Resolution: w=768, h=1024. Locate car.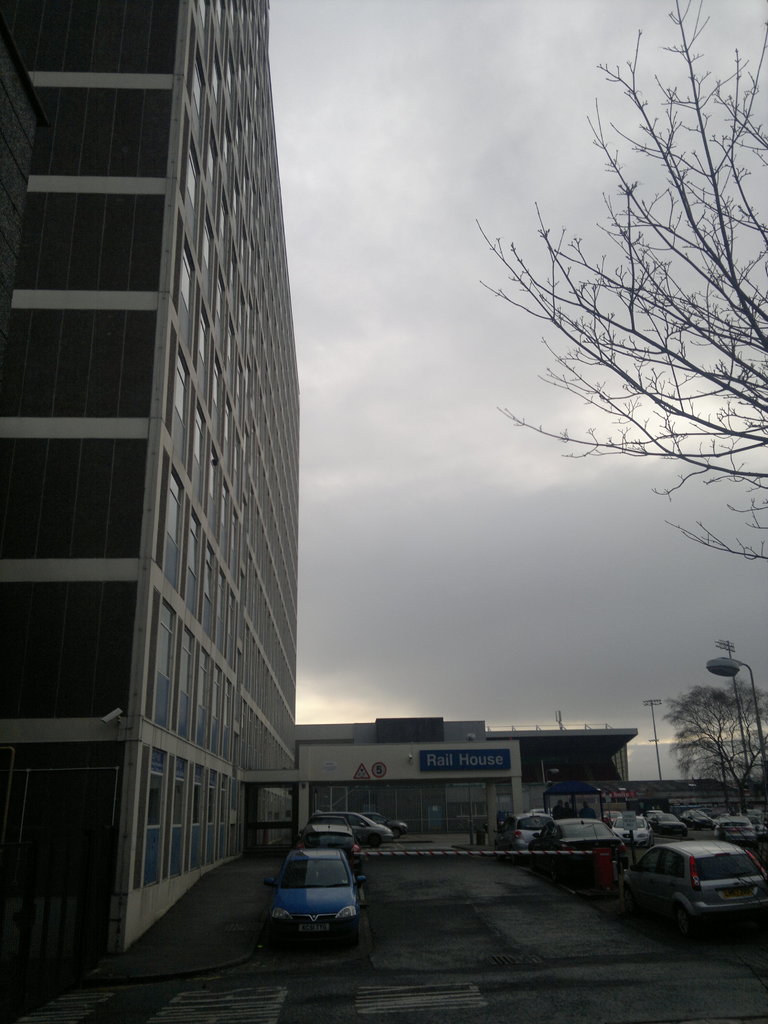
[left=264, top=827, right=379, bottom=950].
